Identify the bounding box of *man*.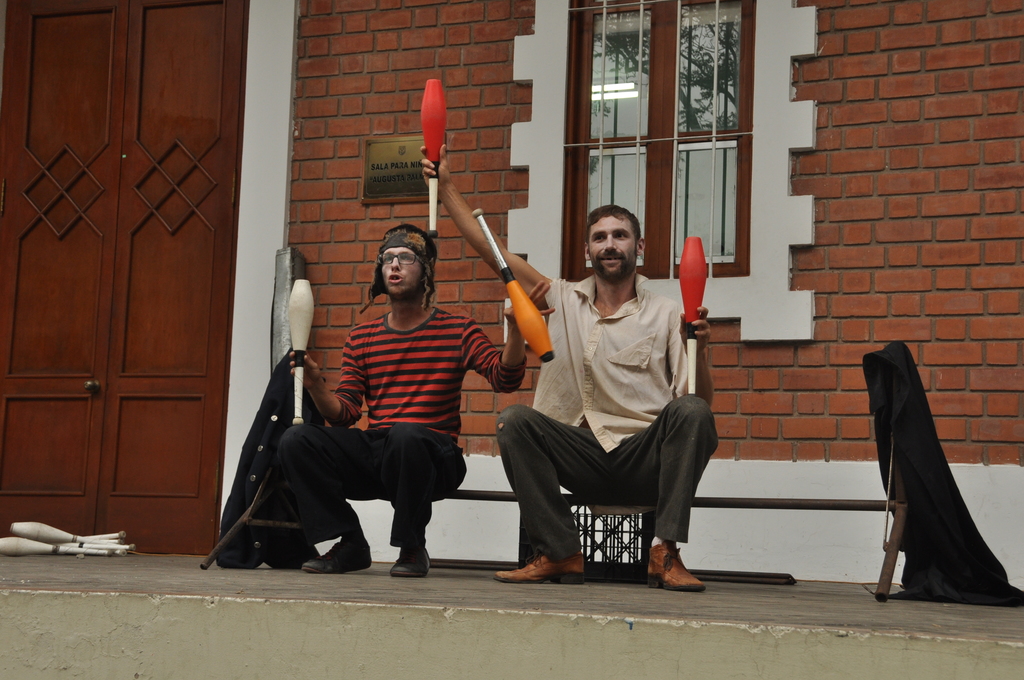
(420, 142, 719, 589).
